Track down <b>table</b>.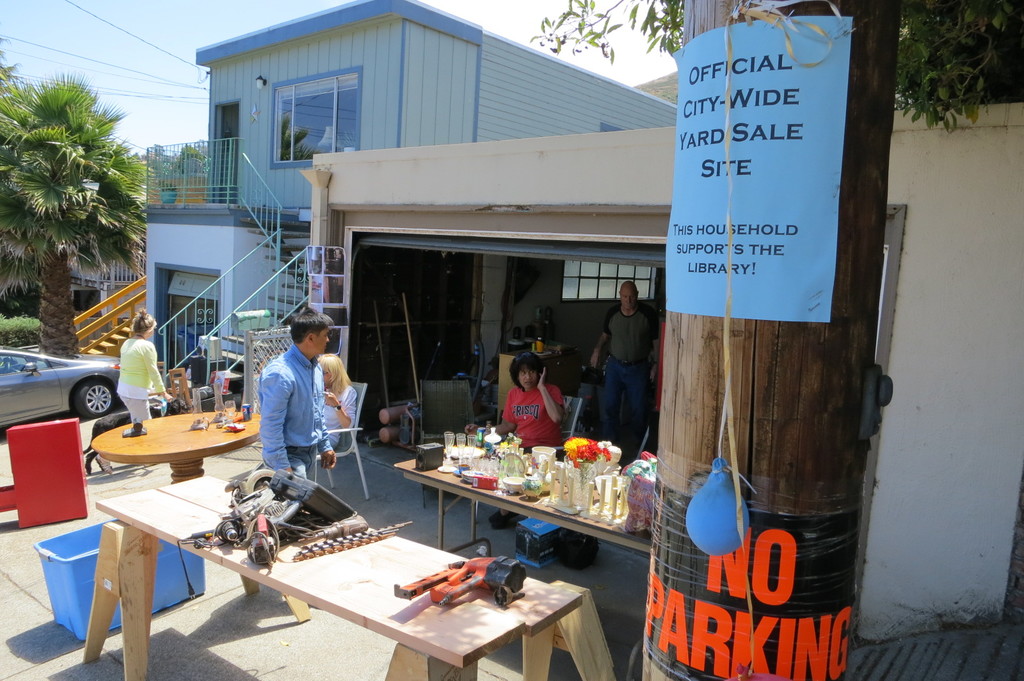
Tracked to pyautogui.locateOnScreen(394, 457, 662, 556).
